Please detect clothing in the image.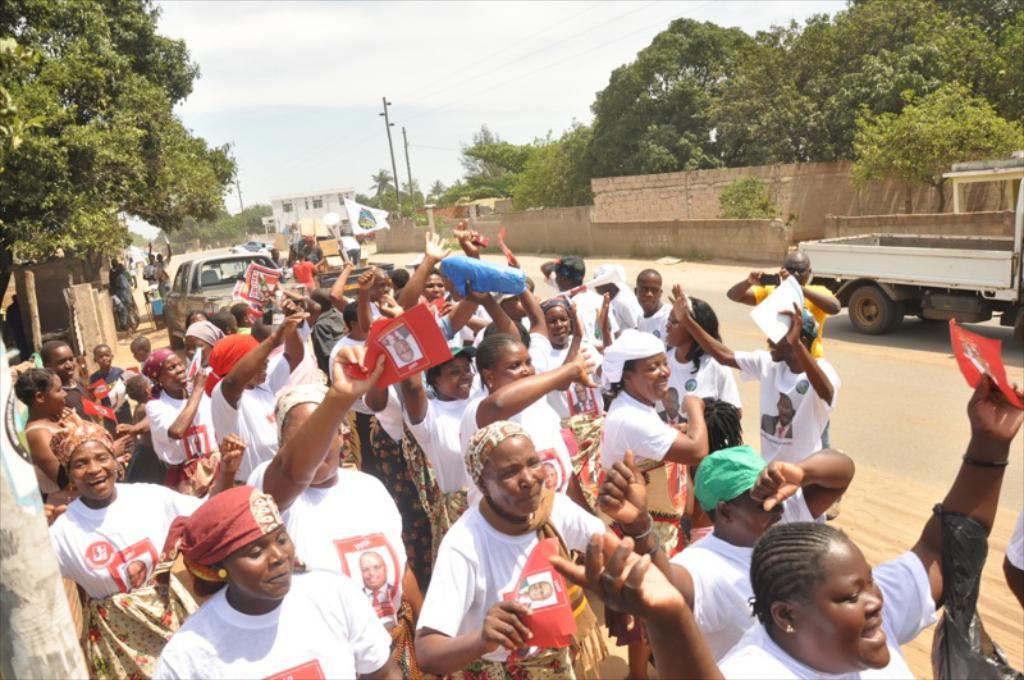
[left=147, top=389, right=225, bottom=496].
